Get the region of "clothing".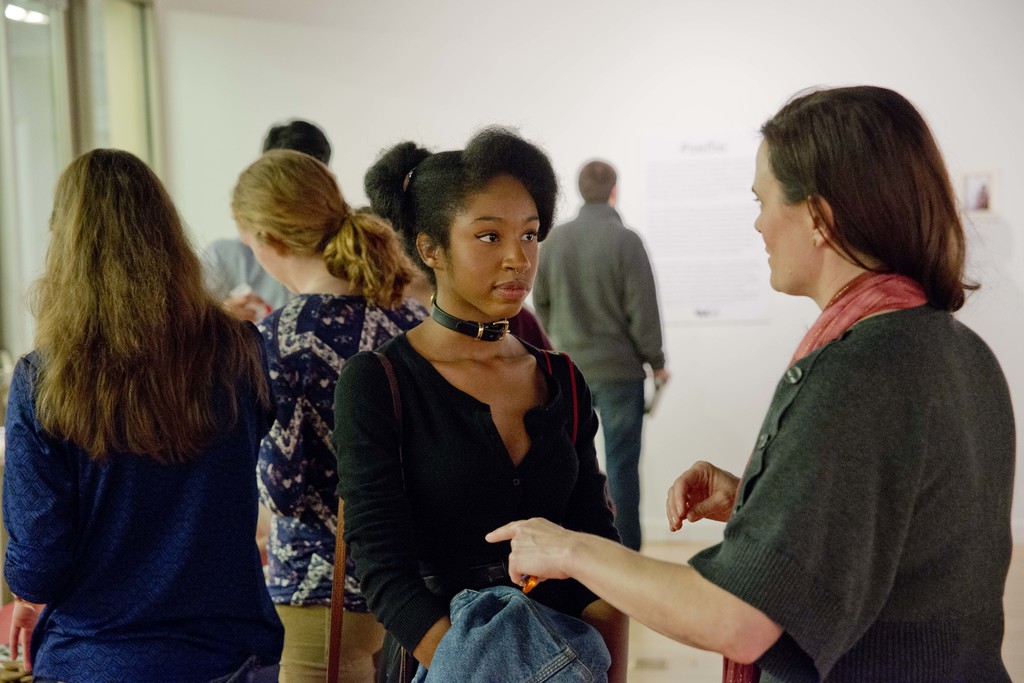
box(535, 192, 661, 549).
